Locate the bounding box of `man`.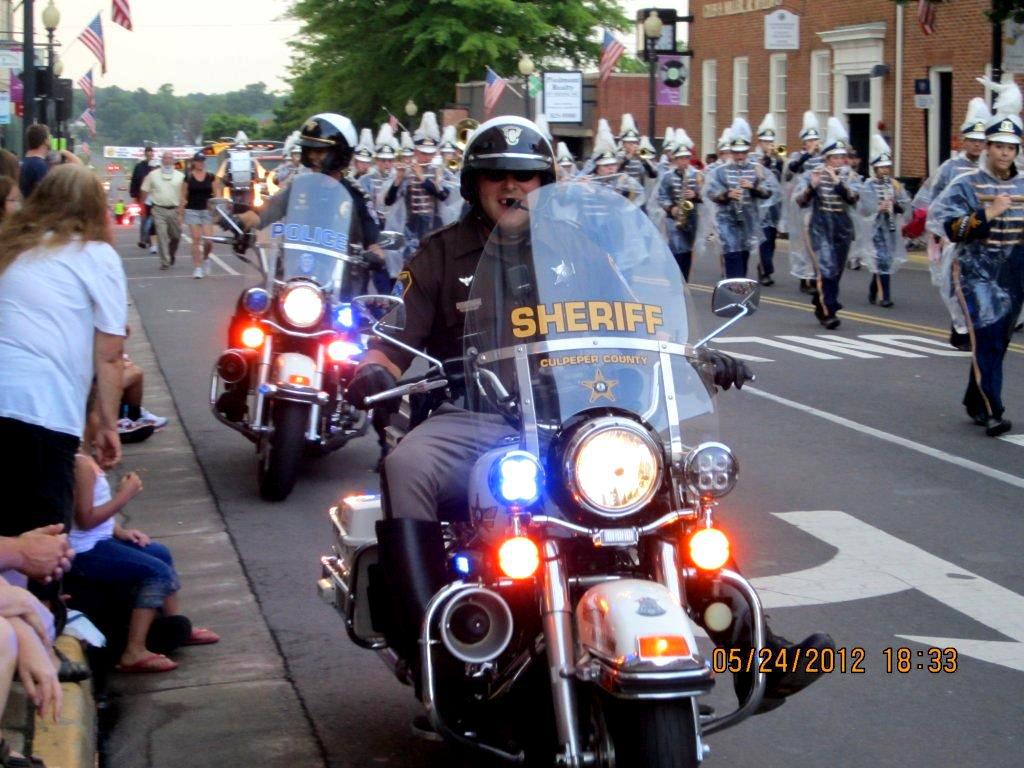
Bounding box: bbox(922, 93, 994, 348).
